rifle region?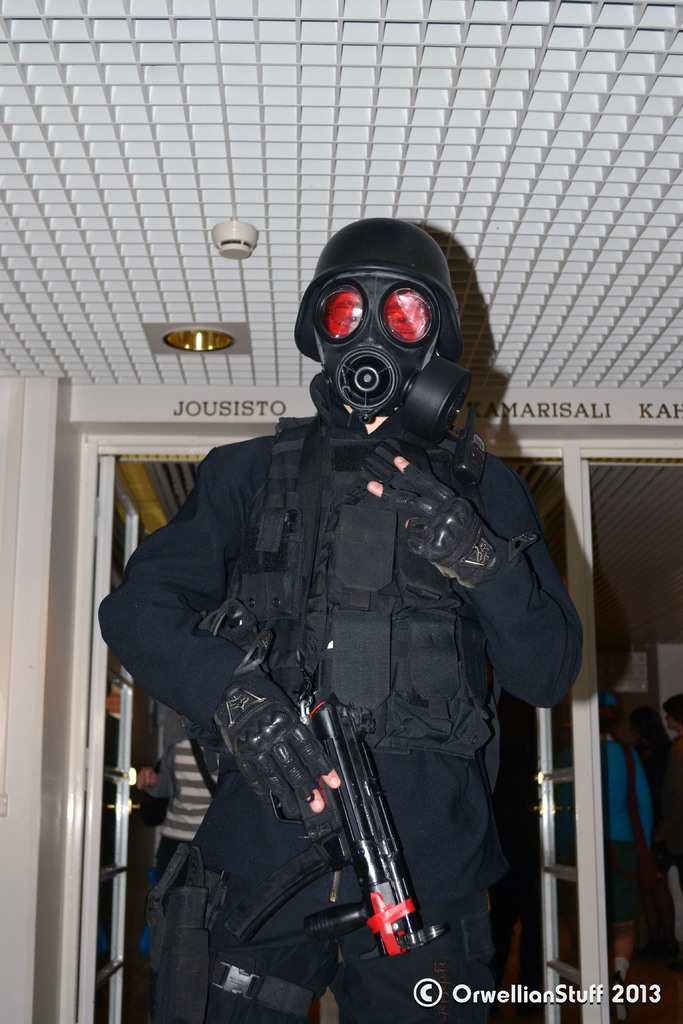
left=134, top=642, right=497, bottom=996
